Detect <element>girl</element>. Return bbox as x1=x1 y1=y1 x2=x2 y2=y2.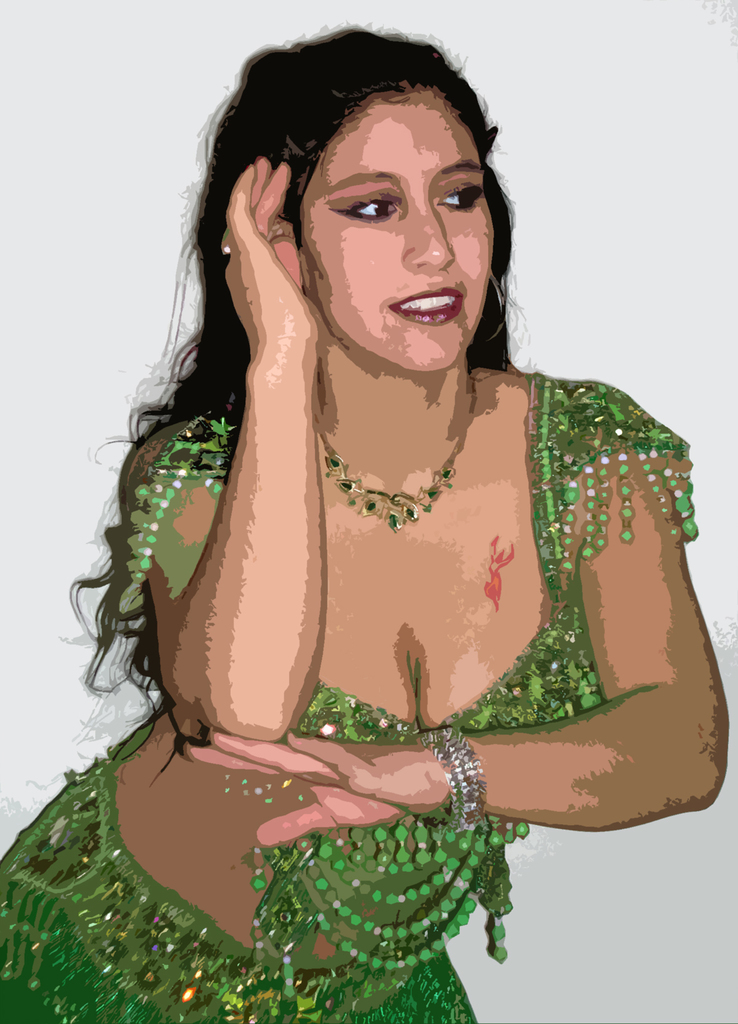
x1=0 y1=27 x2=737 y2=1019.
